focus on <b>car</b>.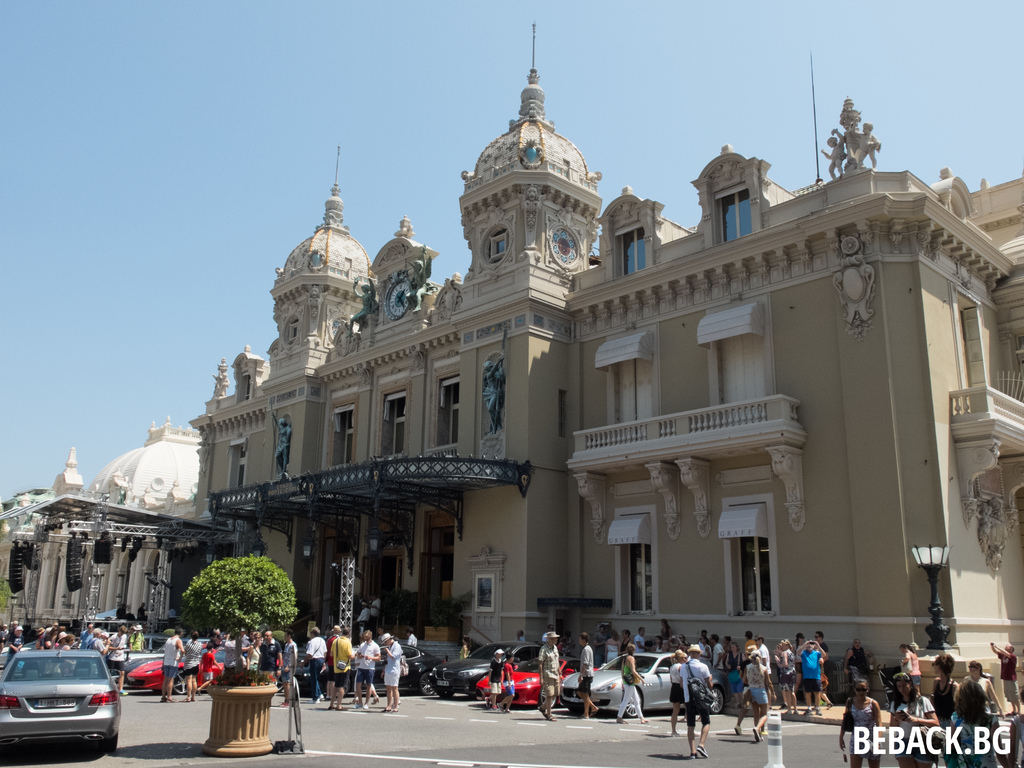
Focused at BBox(293, 643, 431, 696).
